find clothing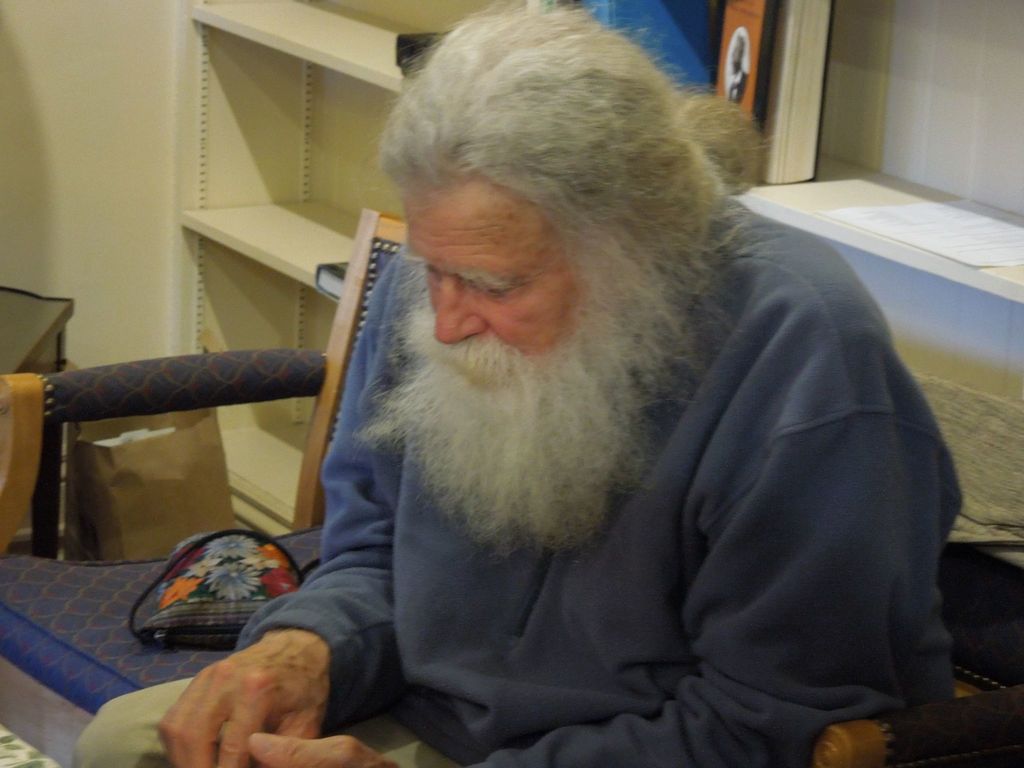
194:84:949:767
